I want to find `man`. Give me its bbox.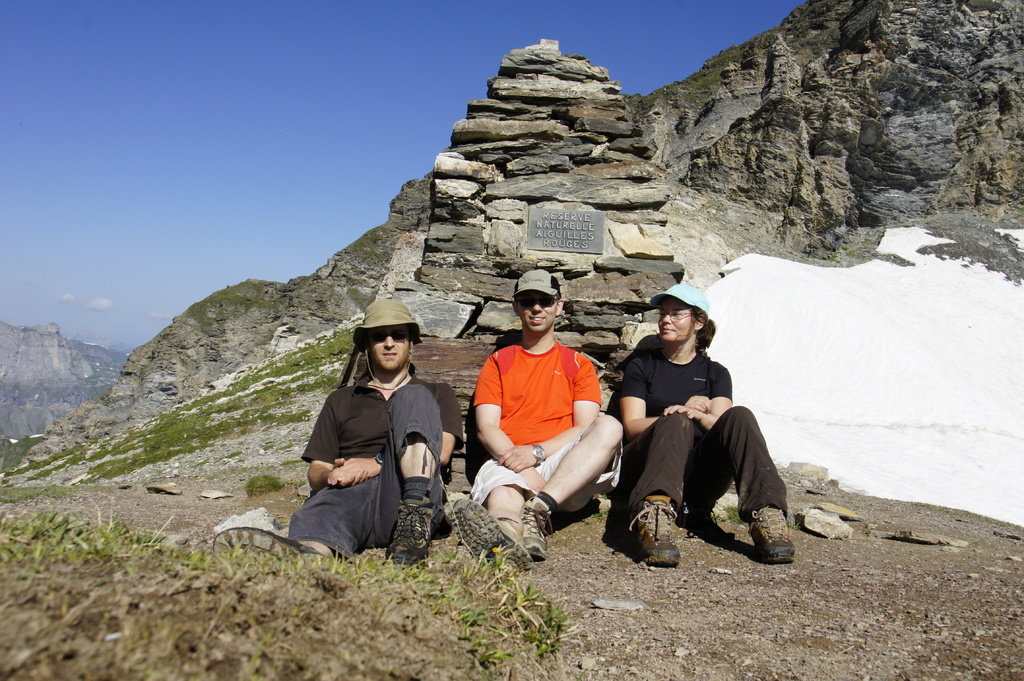
x1=459 y1=271 x2=620 y2=575.
